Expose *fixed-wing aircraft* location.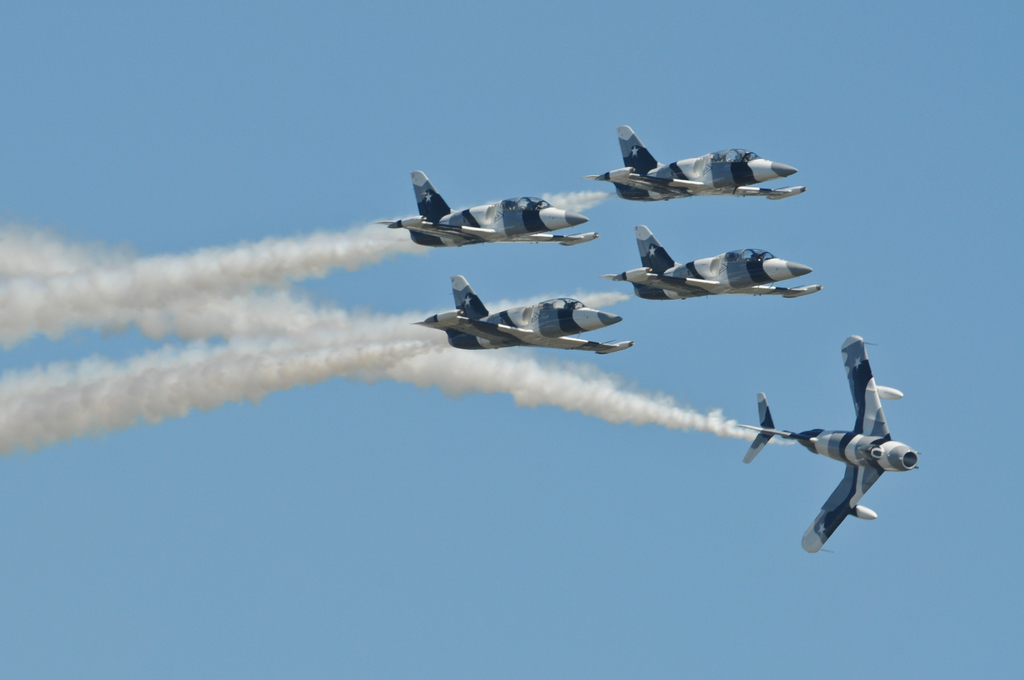
Exposed at (left=733, top=338, right=918, bottom=551).
